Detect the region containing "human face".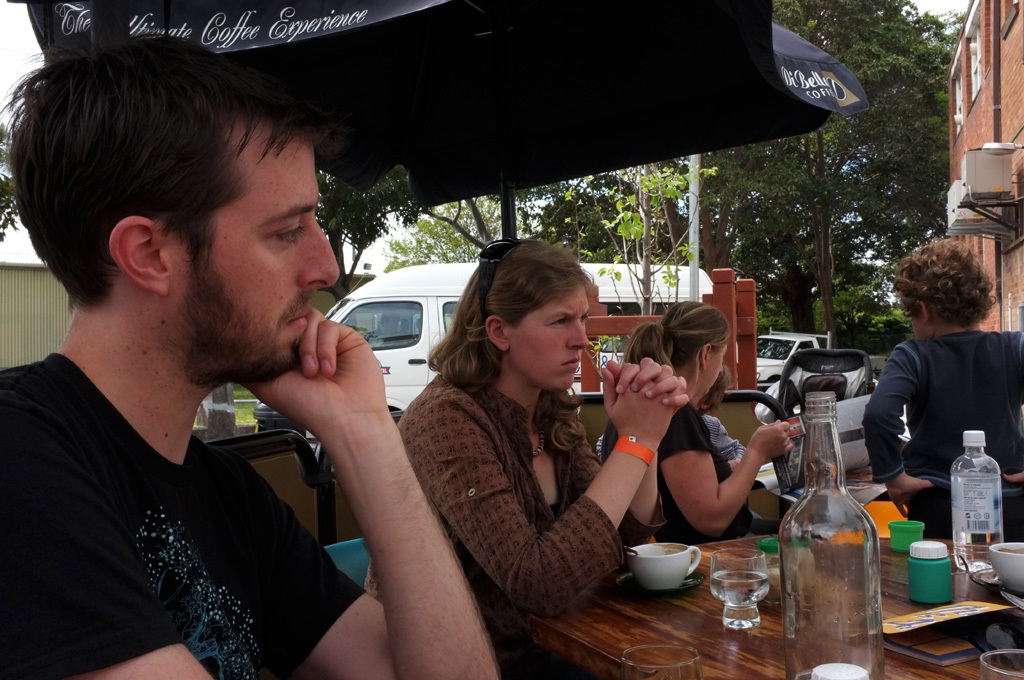
[x1=708, y1=328, x2=738, y2=404].
